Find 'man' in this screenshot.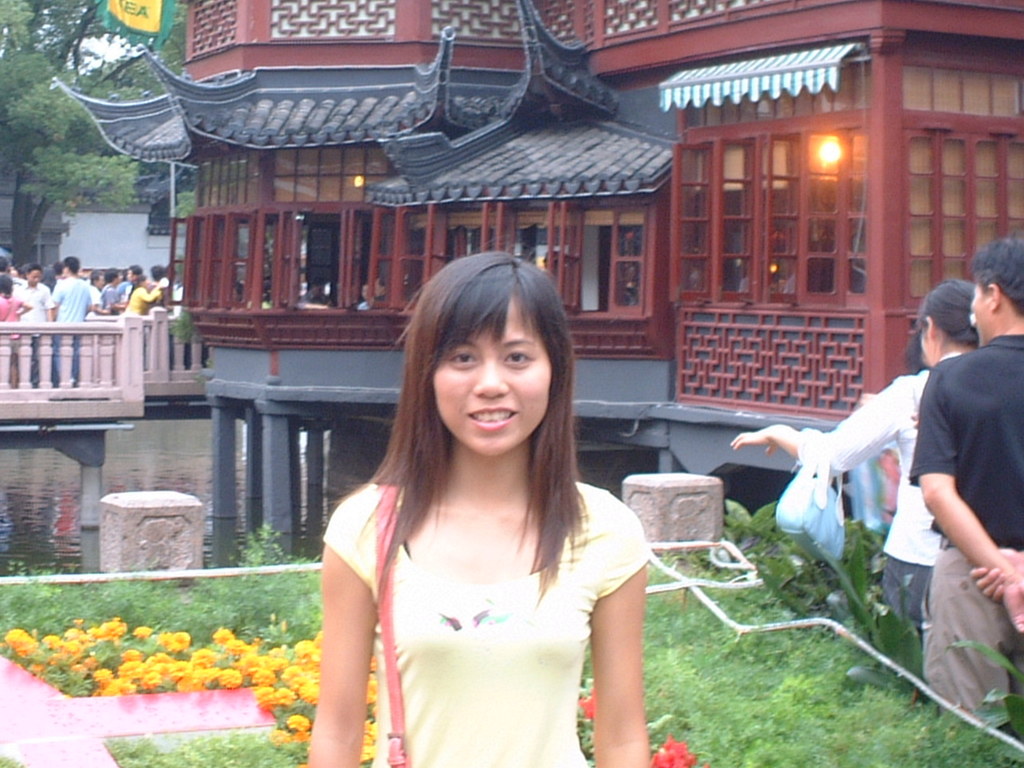
The bounding box for 'man' is bbox=(14, 266, 55, 383).
